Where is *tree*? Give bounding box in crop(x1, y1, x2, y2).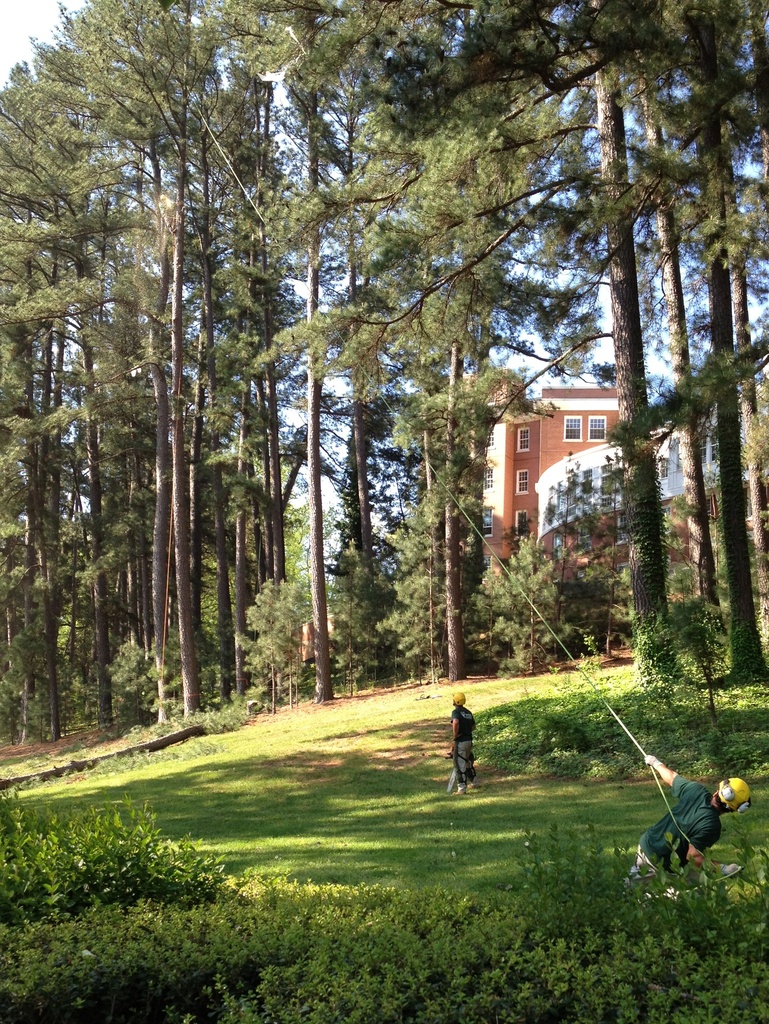
crop(356, 0, 689, 679).
